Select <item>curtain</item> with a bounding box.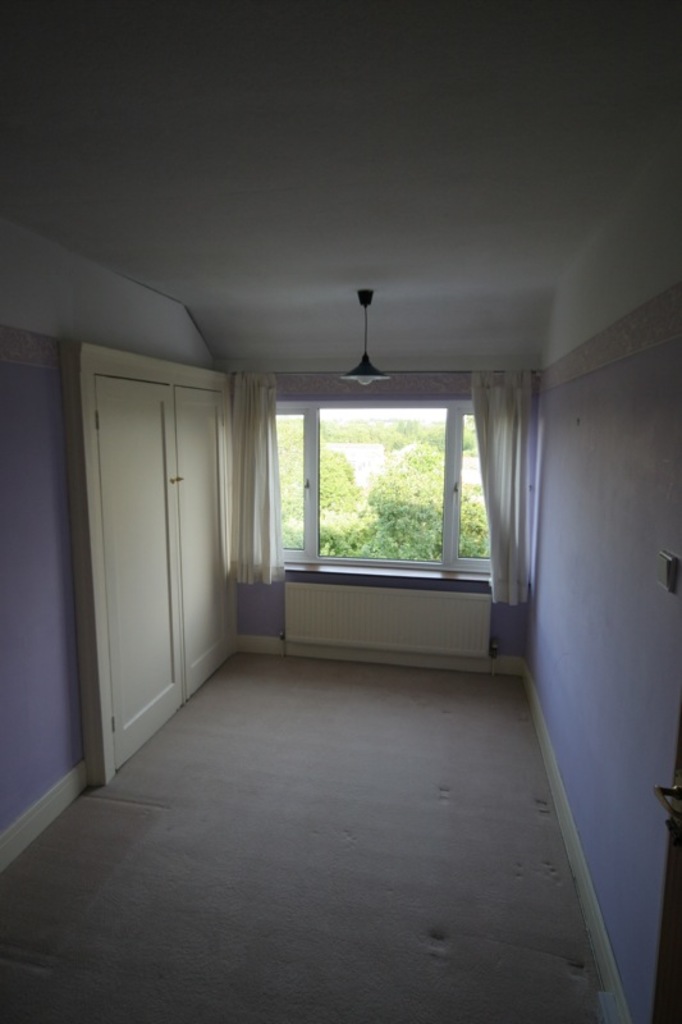
<region>216, 360, 280, 585</region>.
